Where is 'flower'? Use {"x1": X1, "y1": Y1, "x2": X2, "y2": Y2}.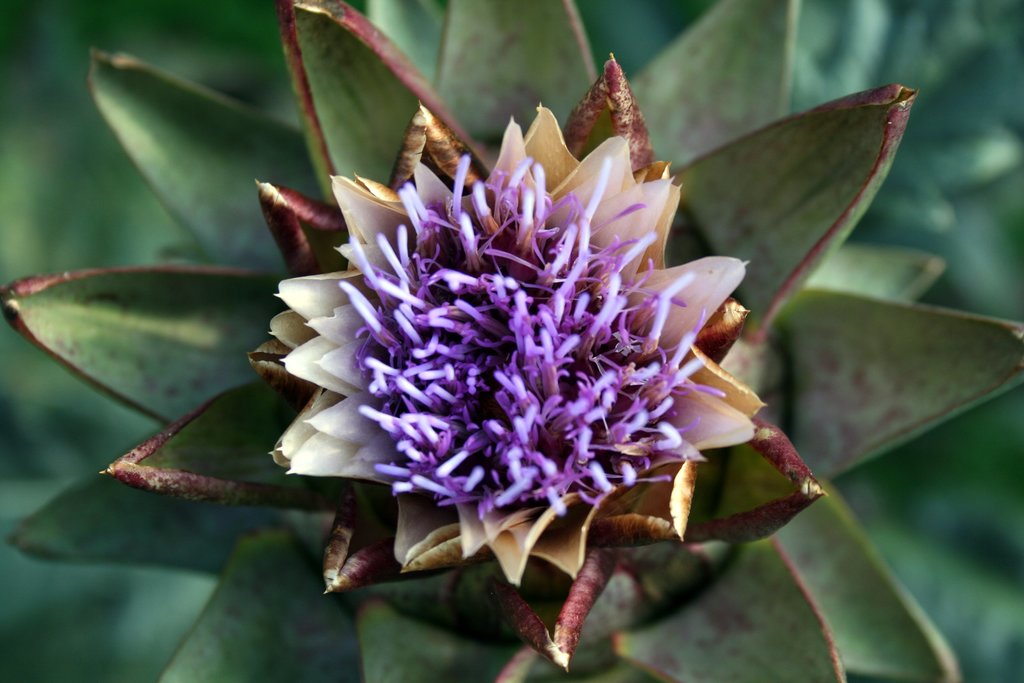
{"x1": 234, "y1": 107, "x2": 796, "y2": 585}.
